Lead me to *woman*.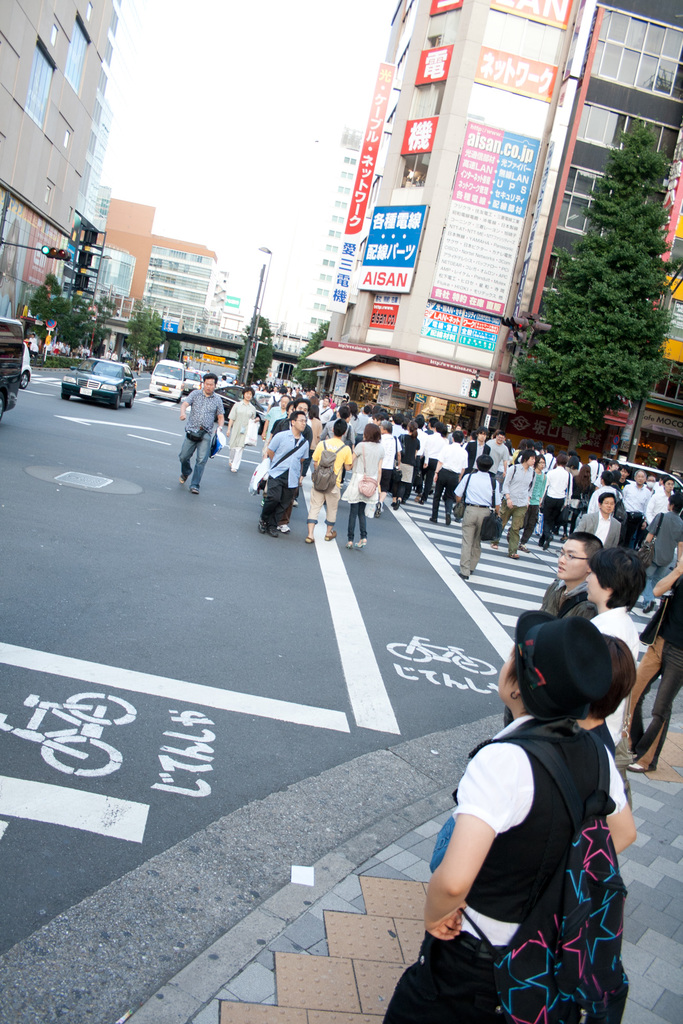
Lead to [343,424,381,550].
